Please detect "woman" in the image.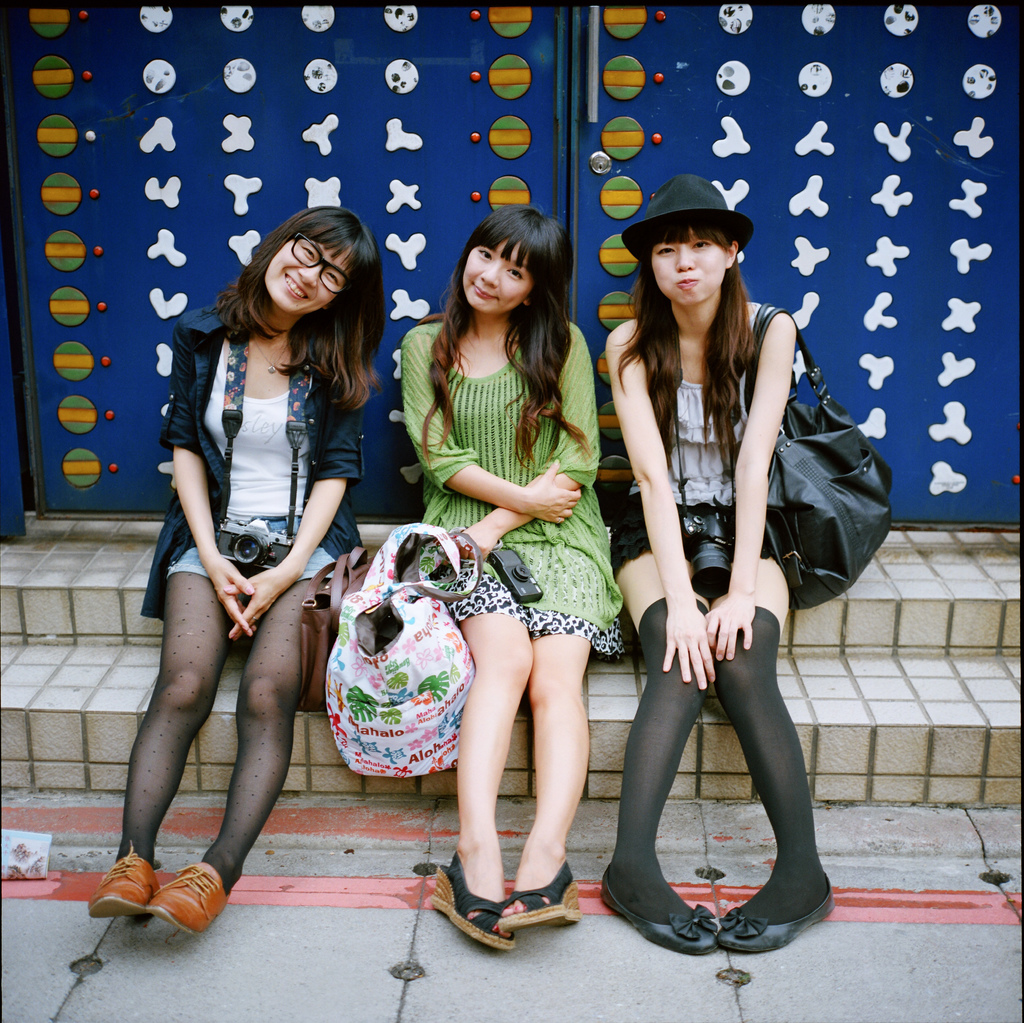
(left=85, top=205, right=391, bottom=933).
